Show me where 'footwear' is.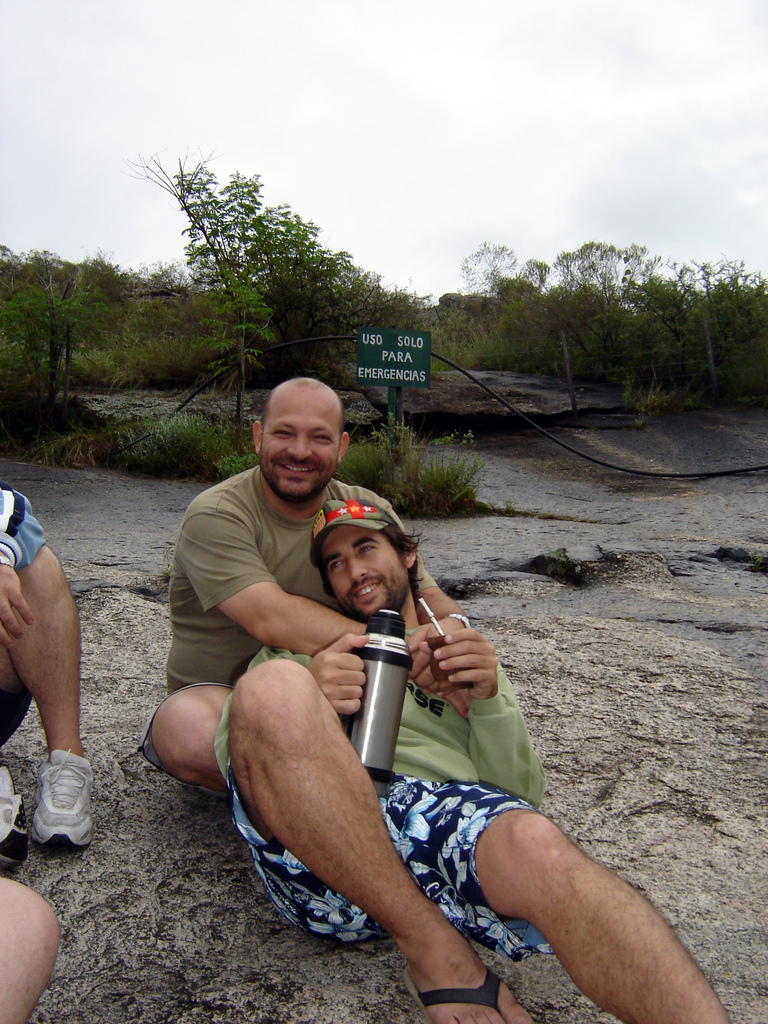
'footwear' is at <box>0,764,30,875</box>.
